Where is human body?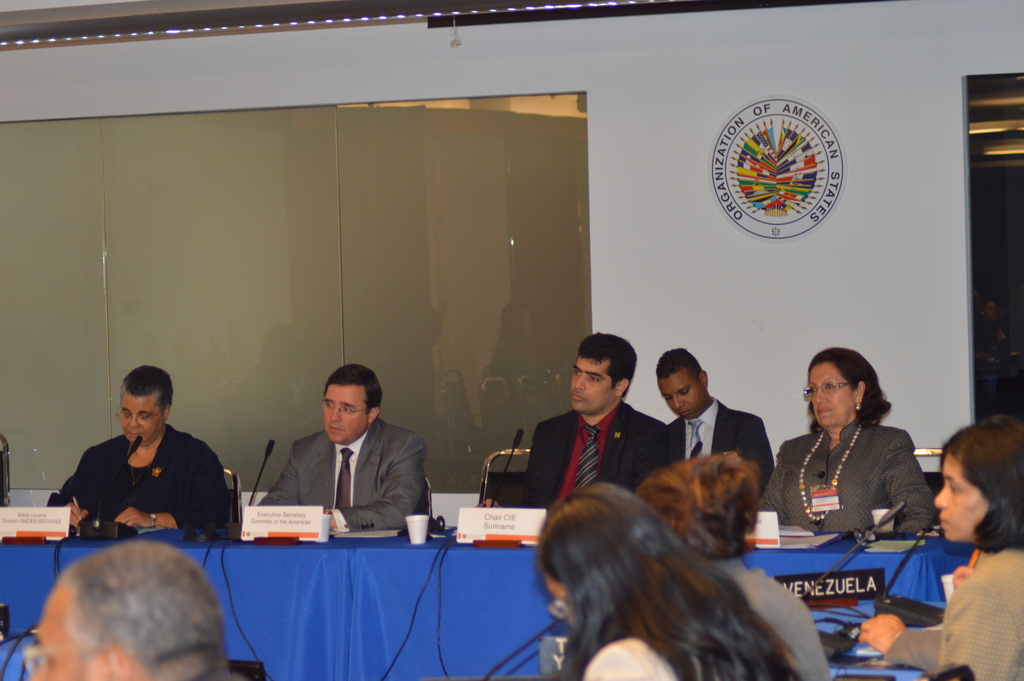
locate(515, 401, 673, 511).
